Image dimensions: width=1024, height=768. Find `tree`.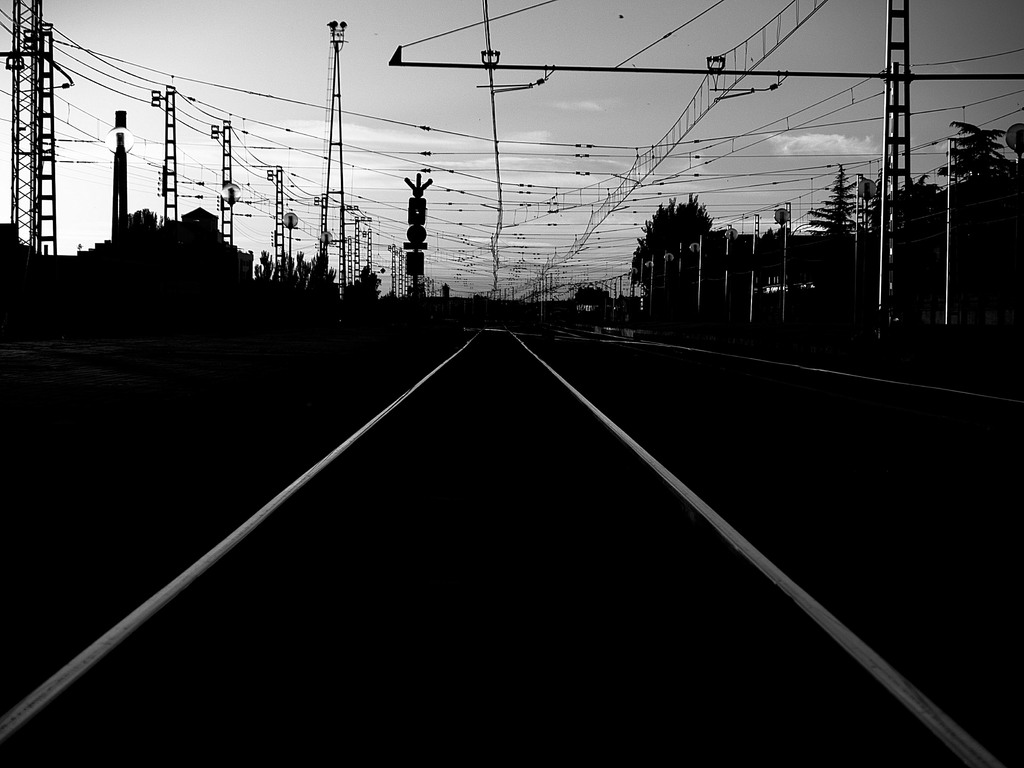
627:189:714:294.
